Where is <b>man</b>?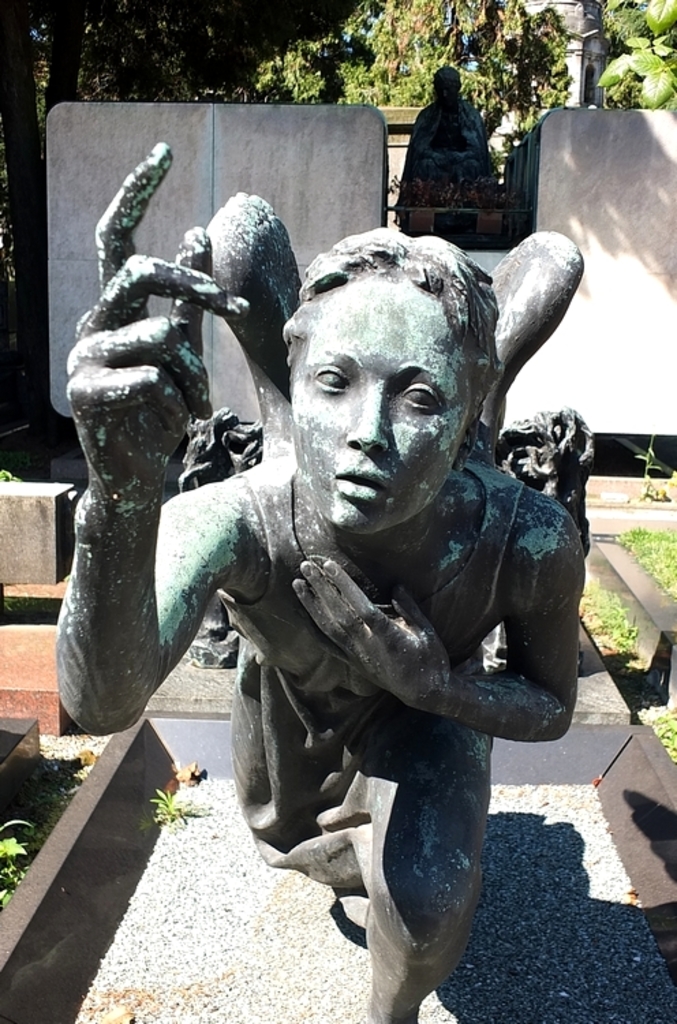
<region>392, 52, 508, 193</region>.
